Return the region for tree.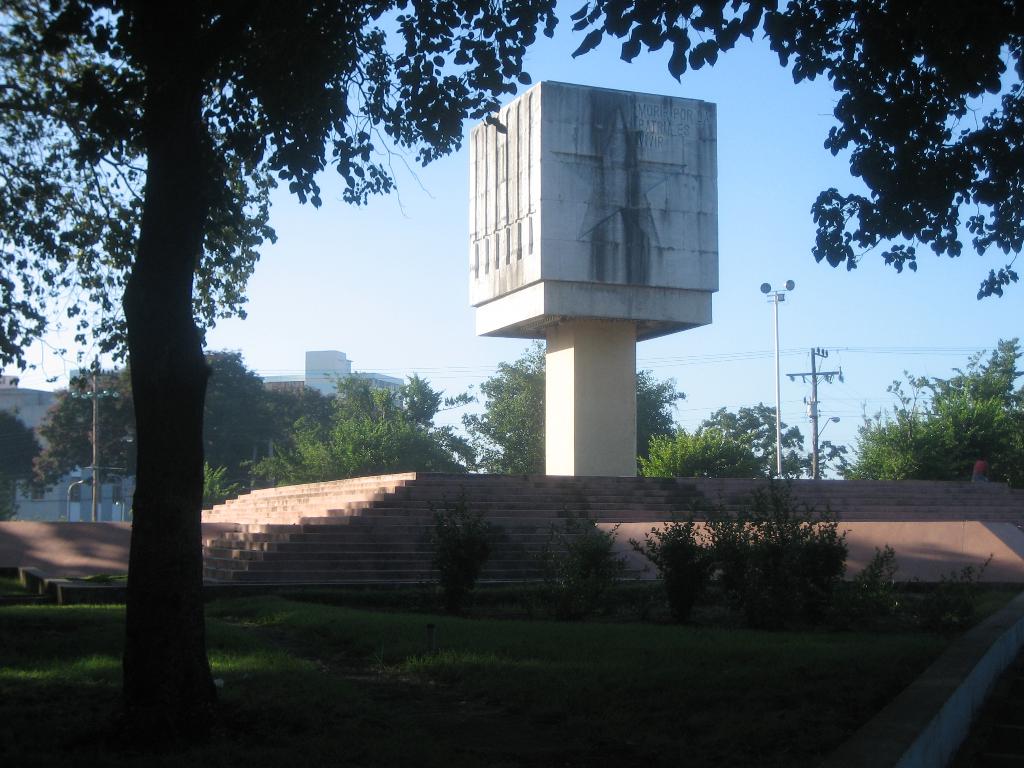
629, 399, 852, 477.
